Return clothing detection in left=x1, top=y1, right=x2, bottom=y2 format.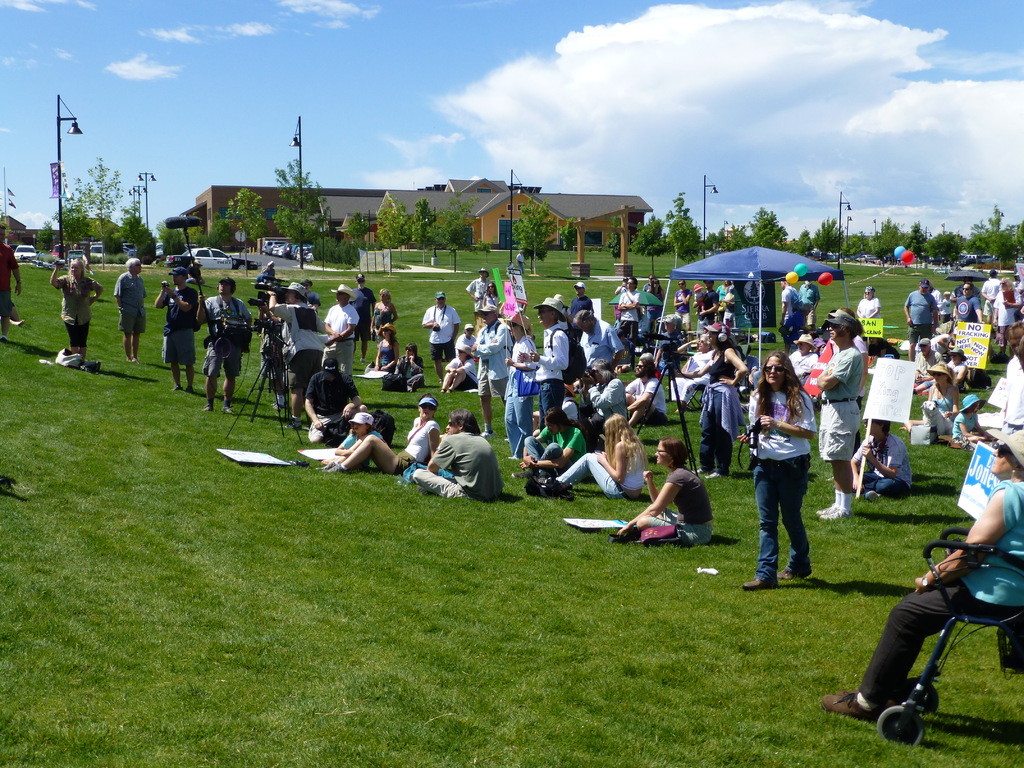
left=938, top=293, right=956, bottom=324.
